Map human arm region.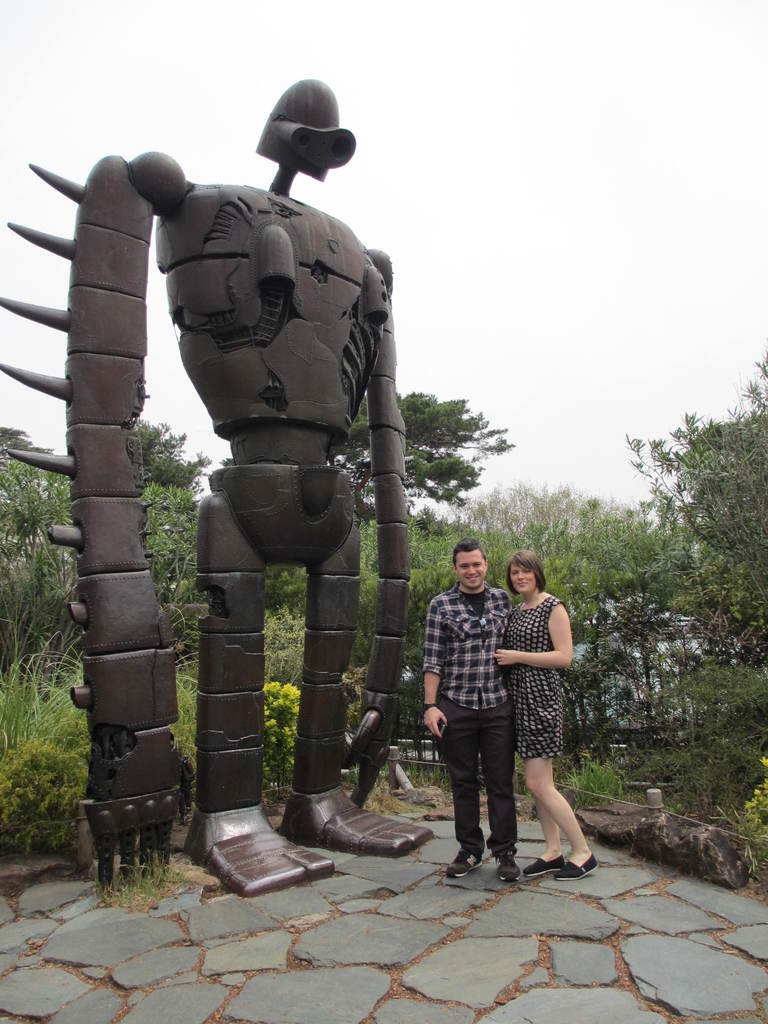
Mapped to BBox(490, 604, 578, 662).
